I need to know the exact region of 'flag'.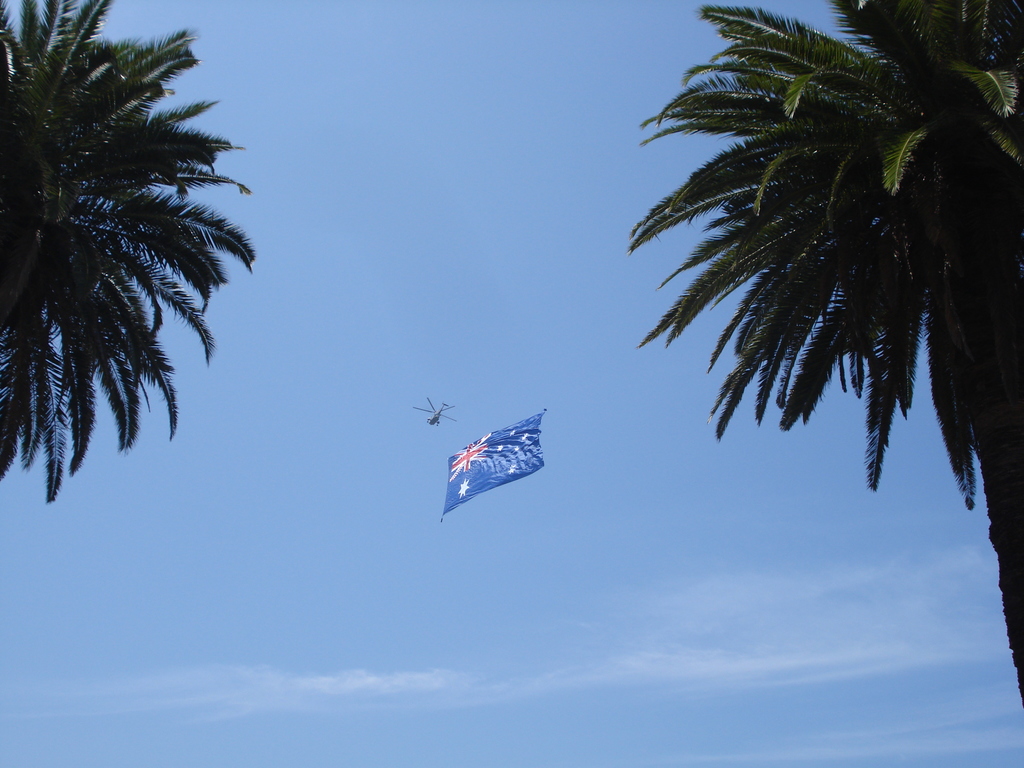
Region: 431 404 554 529.
